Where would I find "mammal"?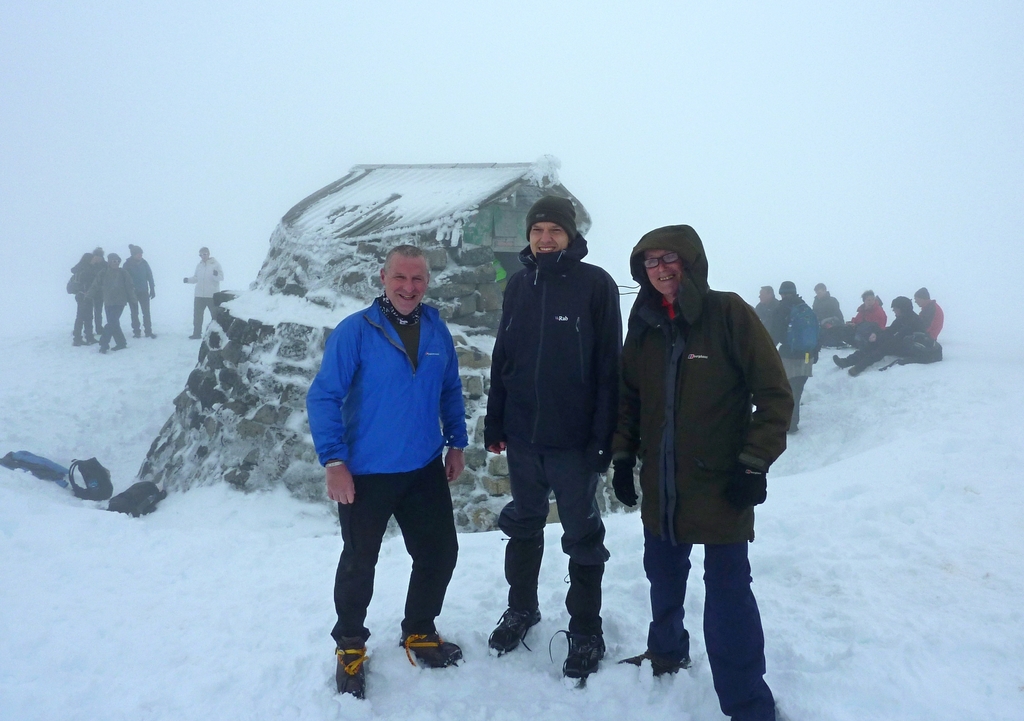
At bbox=(611, 223, 796, 720).
